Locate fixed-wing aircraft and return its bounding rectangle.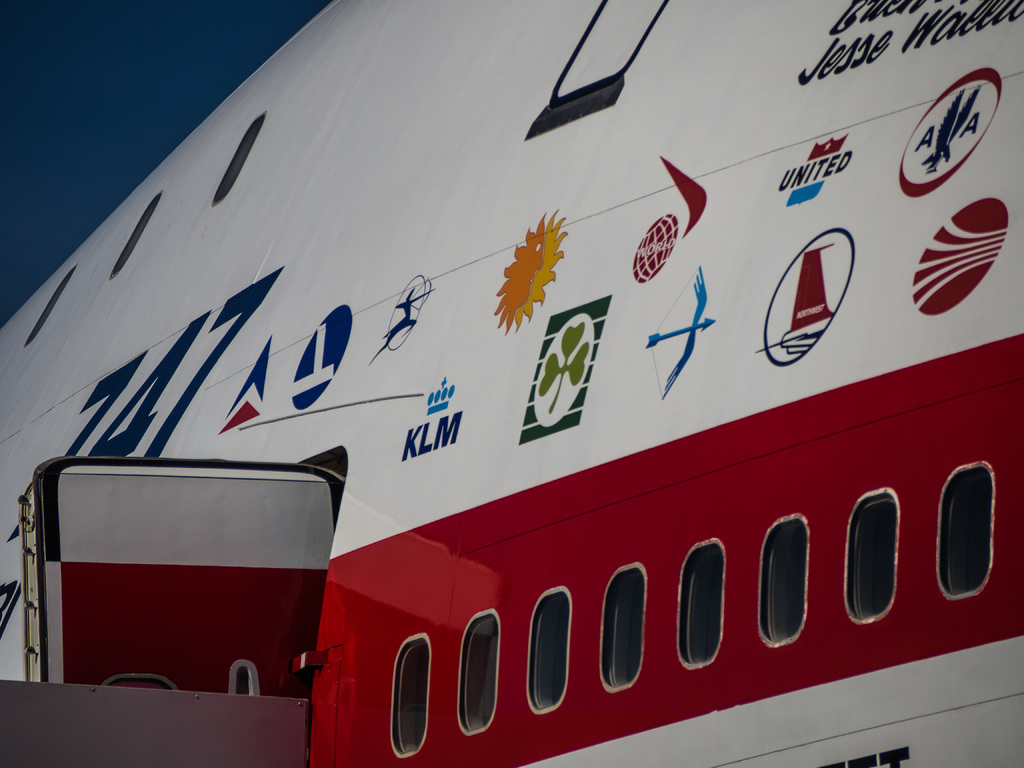
pyautogui.locateOnScreen(0, 0, 1018, 767).
